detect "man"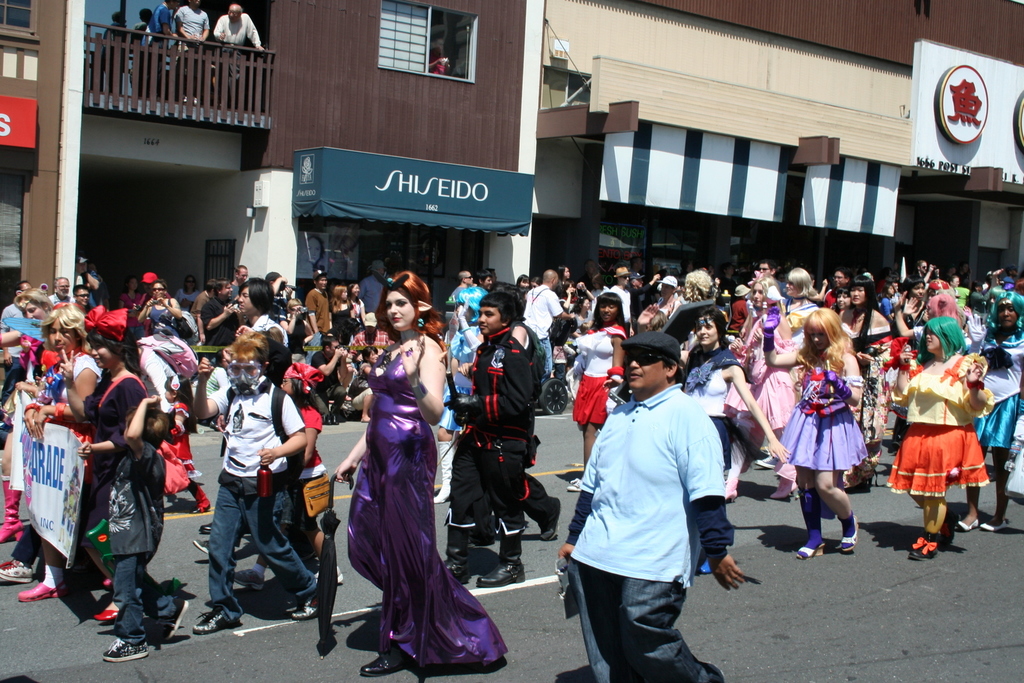
bbox(573, 284, 743, 680)
